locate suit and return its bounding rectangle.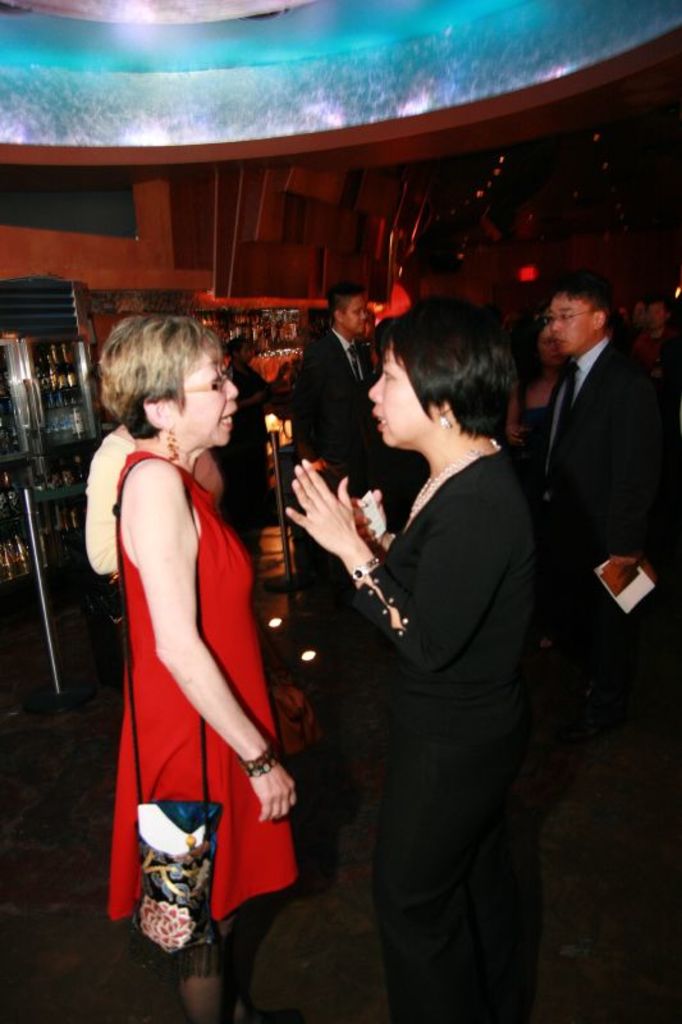
bbox=(530, 329, 663, 717).
